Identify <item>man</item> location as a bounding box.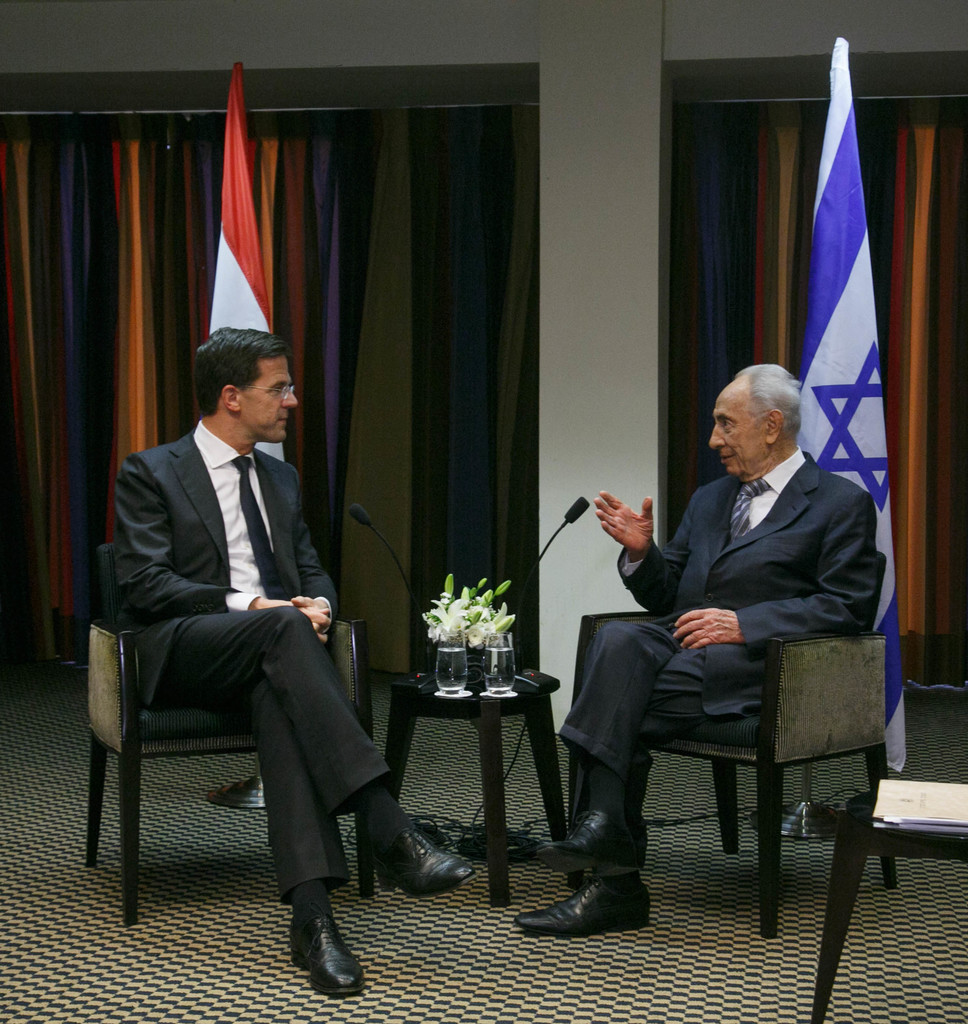
bbox=(114, 330, 474, 993).
